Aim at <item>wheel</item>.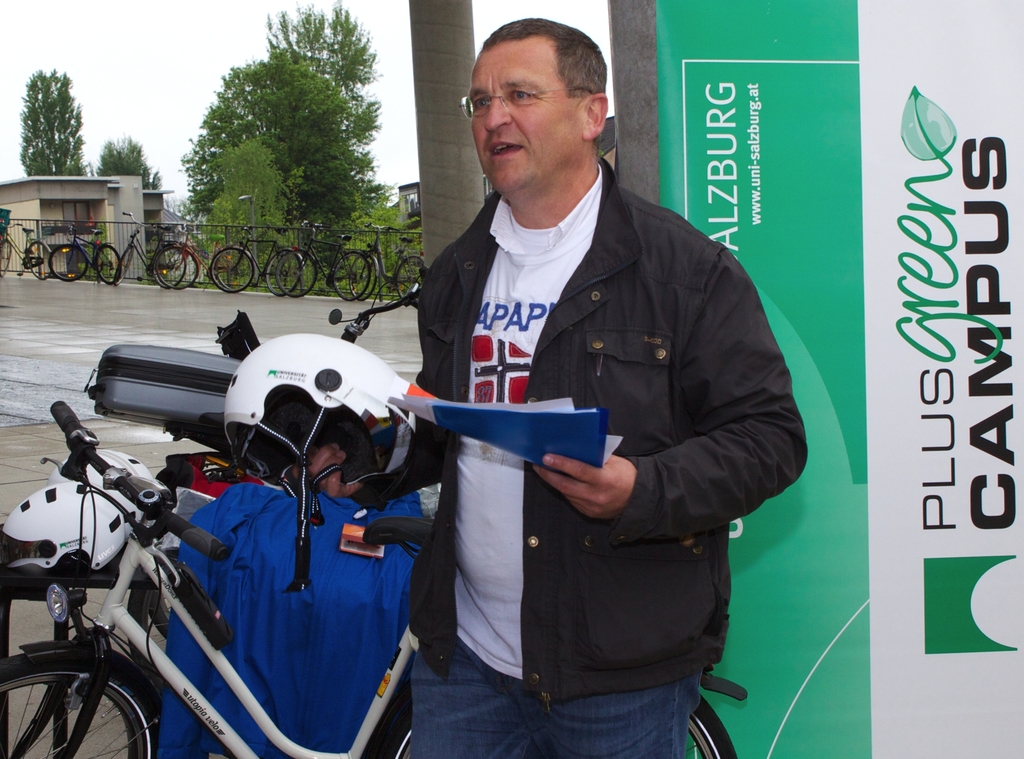
Aimed at 391,253,426,300.
